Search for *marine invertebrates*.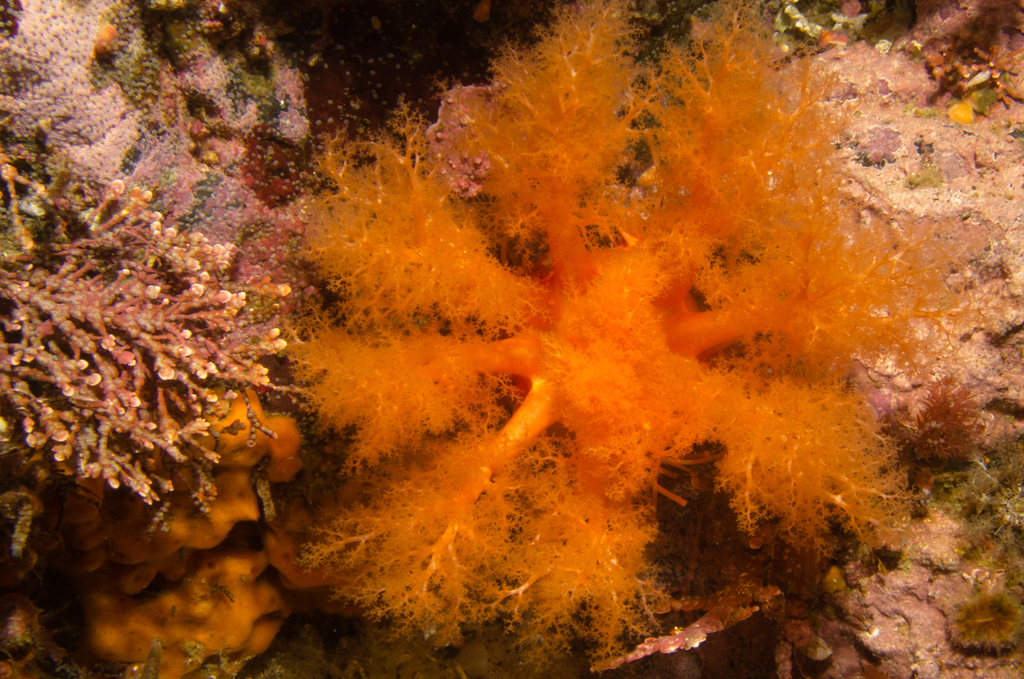
Found at (left=242, top=0, right=967, bottom=669).
